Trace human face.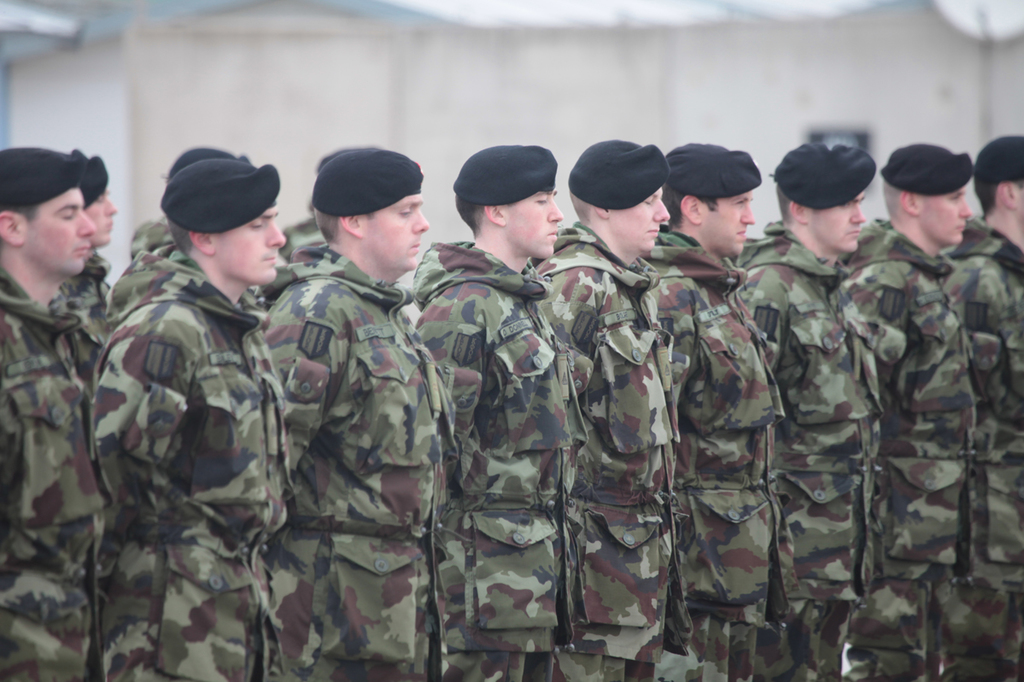
Traced to 806:191:864:254.
